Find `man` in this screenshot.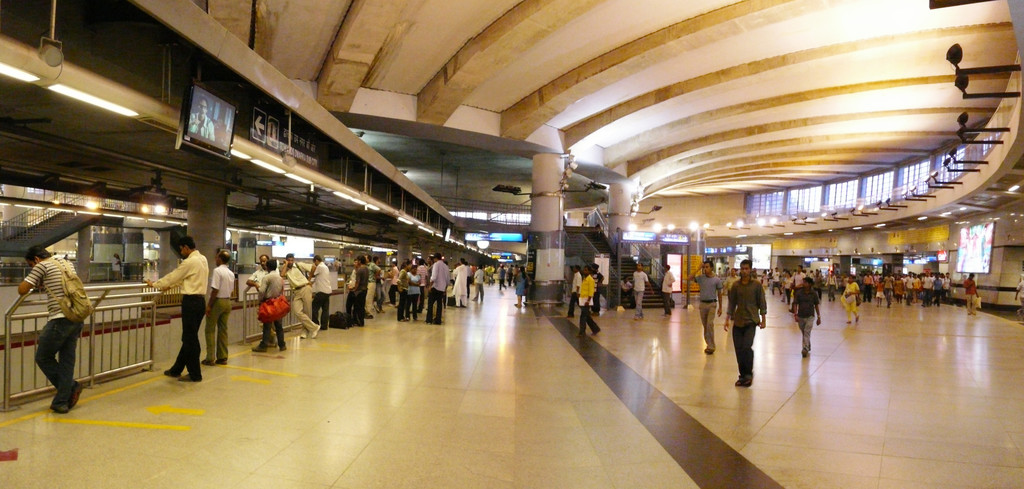
The bounding box for `man` is 794/274/821/358.
